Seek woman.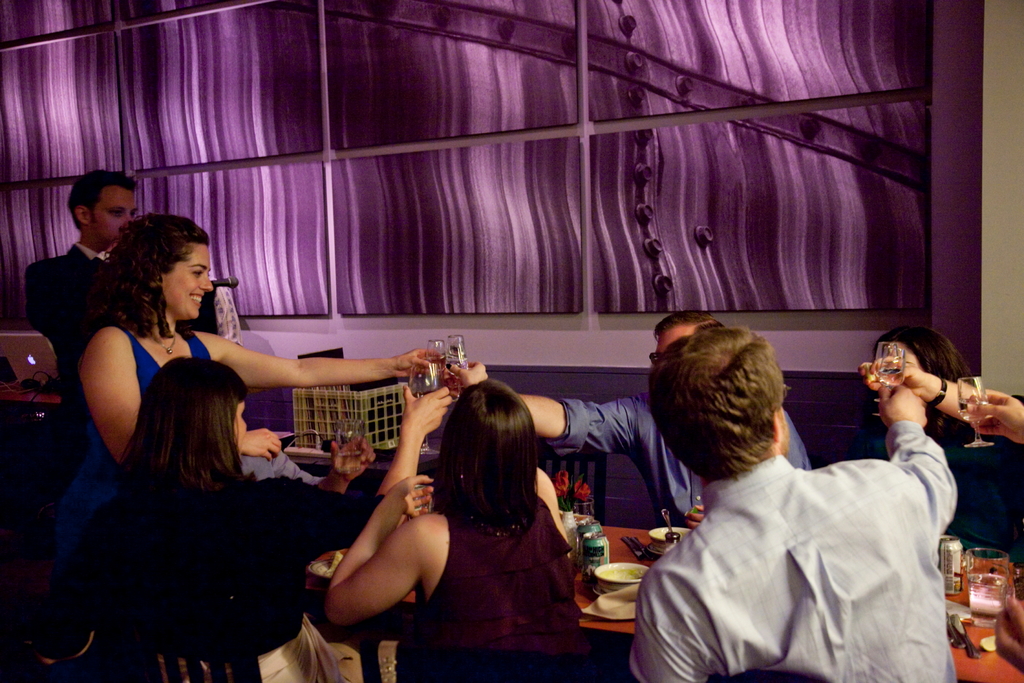
82,211,449,468.
